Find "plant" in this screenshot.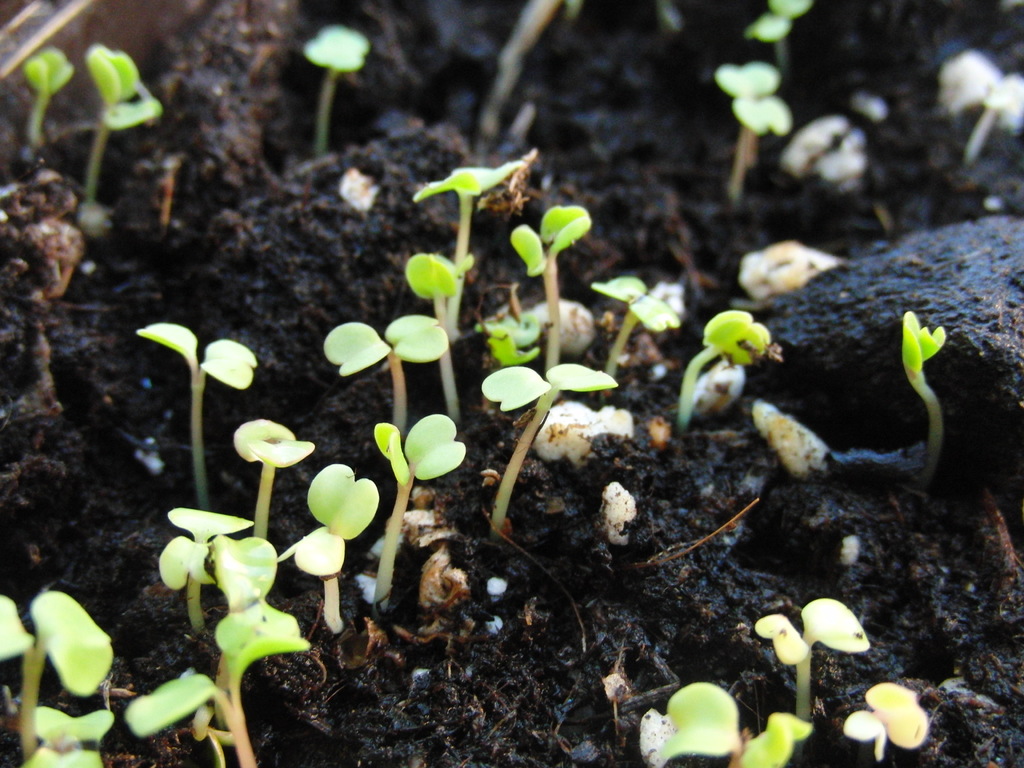
The bounding box for "plant" is region(121, 529, 313, 767).
